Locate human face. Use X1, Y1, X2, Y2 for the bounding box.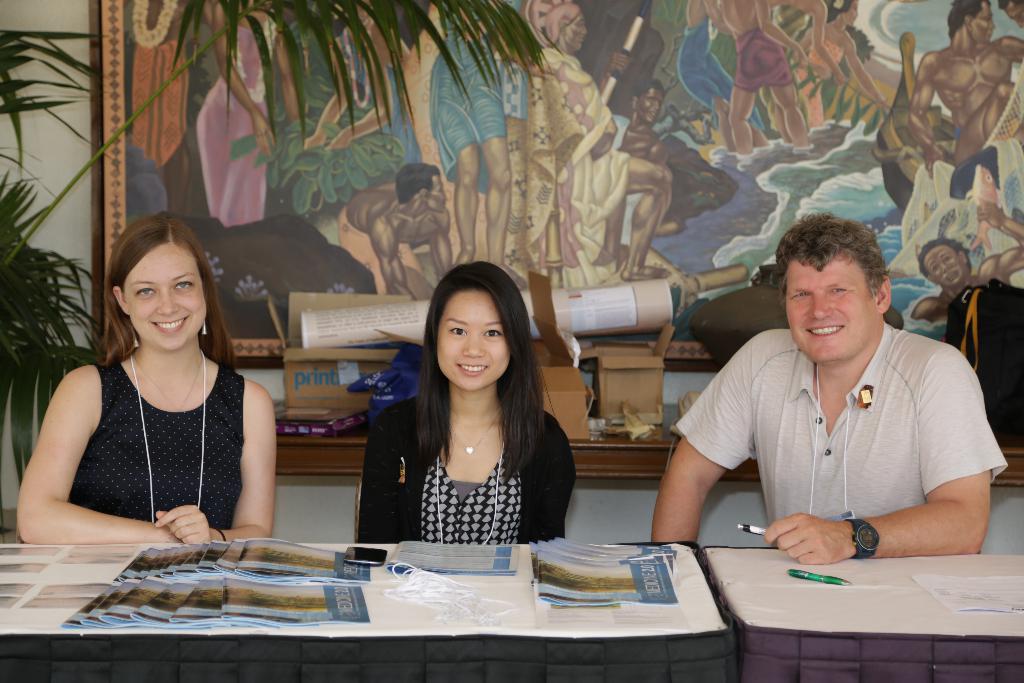
926, 245, 964, 288.
